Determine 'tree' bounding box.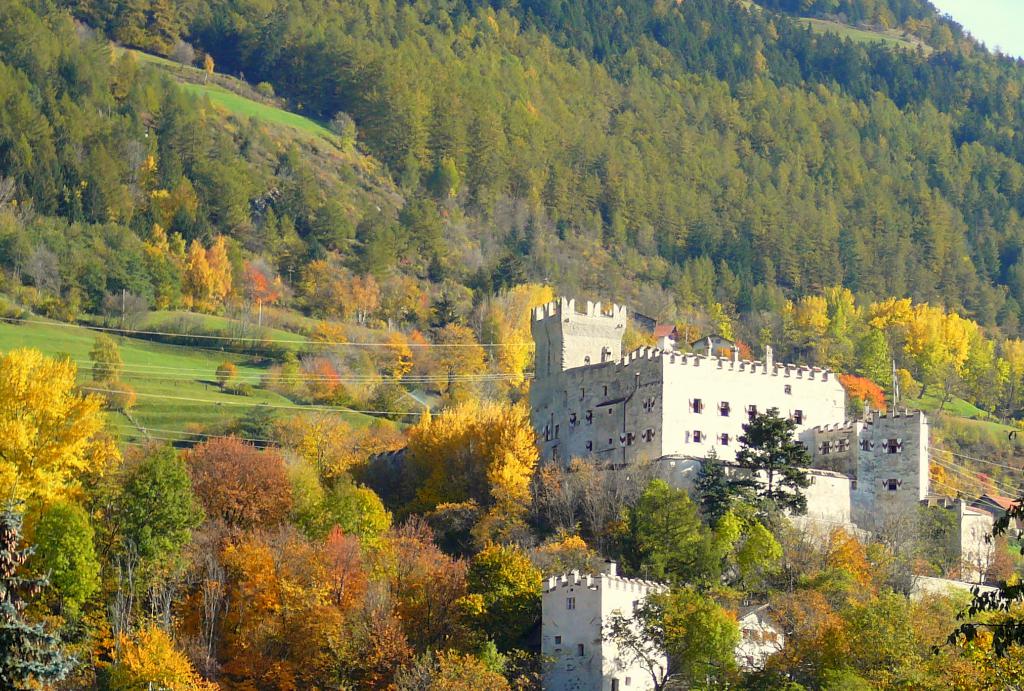
Determined: [88, 330, 127, 380].
